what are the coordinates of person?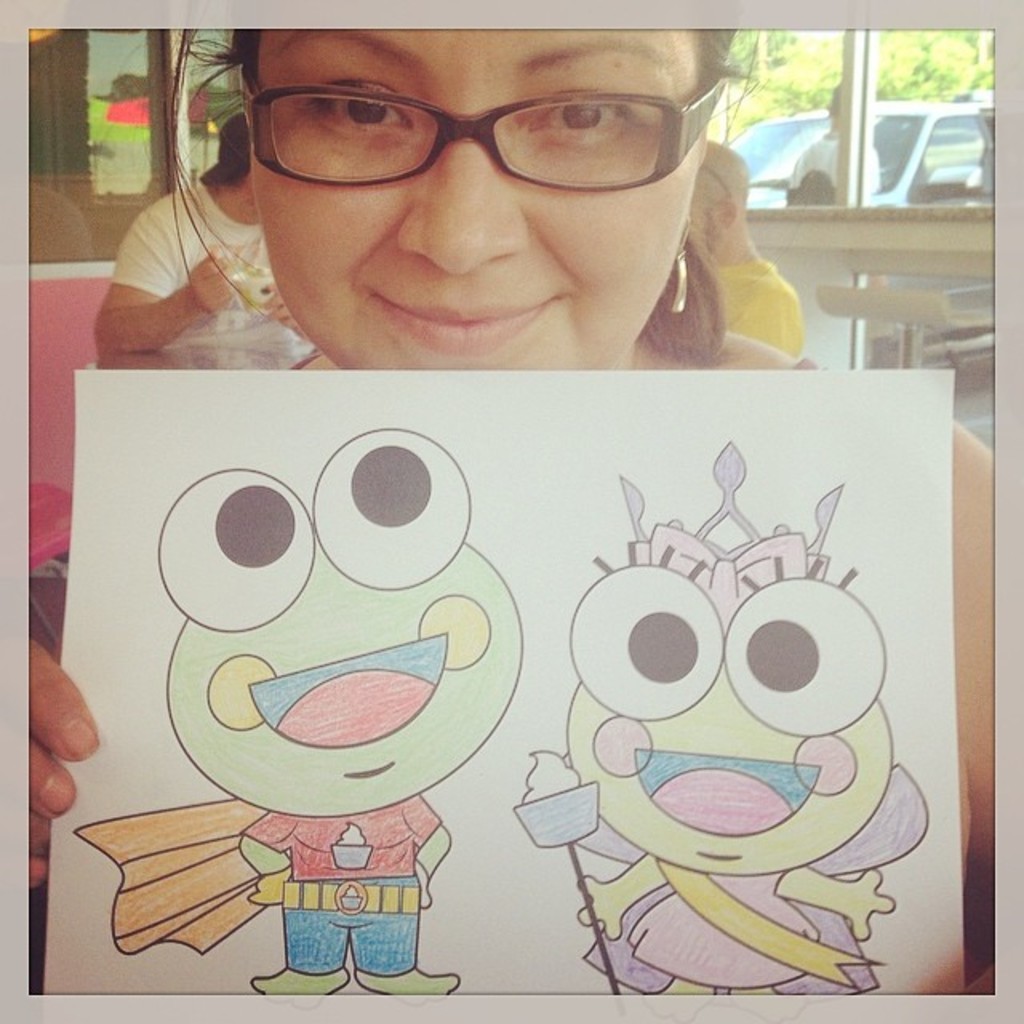
{"x1": 26, "y1": 24, "x2": 997, "y2": 995}.
